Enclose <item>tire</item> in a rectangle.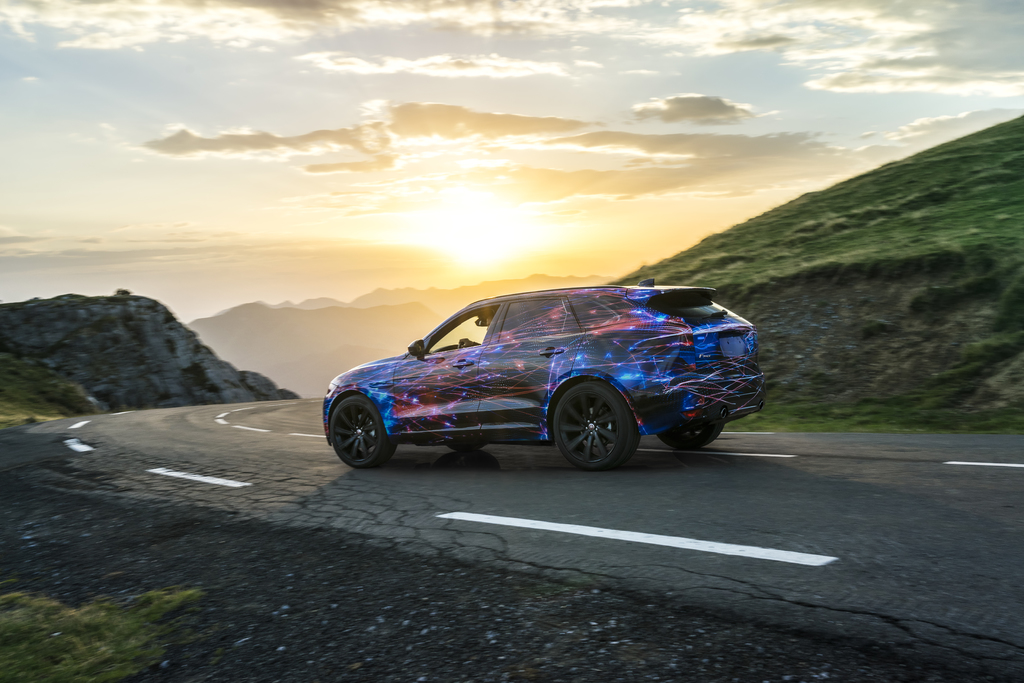
detection(553, 378, 647, 470).
